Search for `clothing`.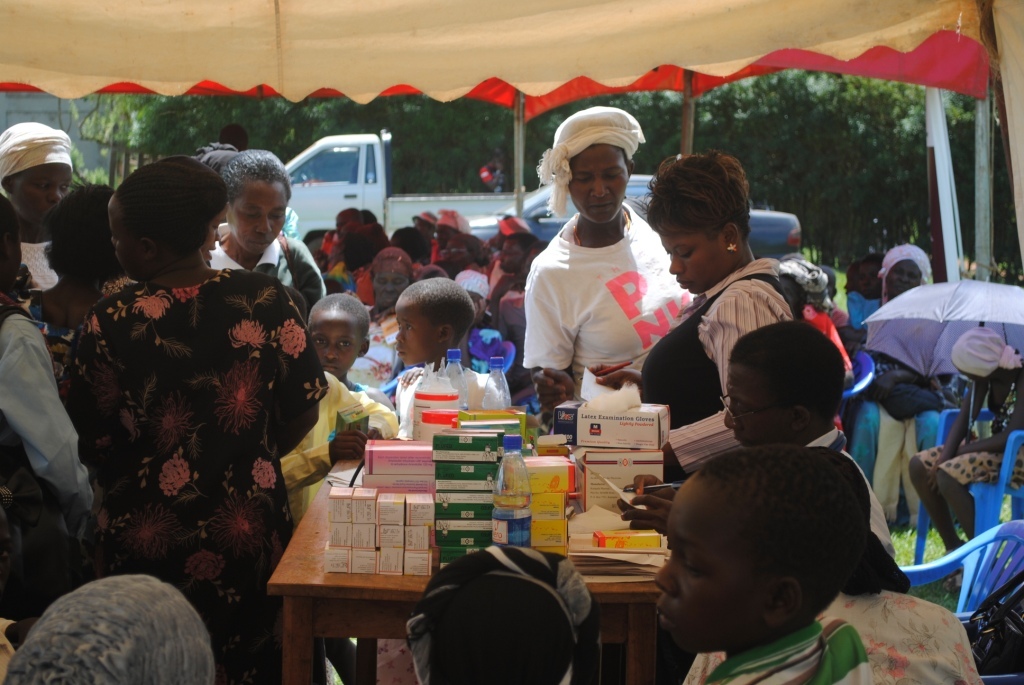
Found at box=[21, 239, 61, 288].
